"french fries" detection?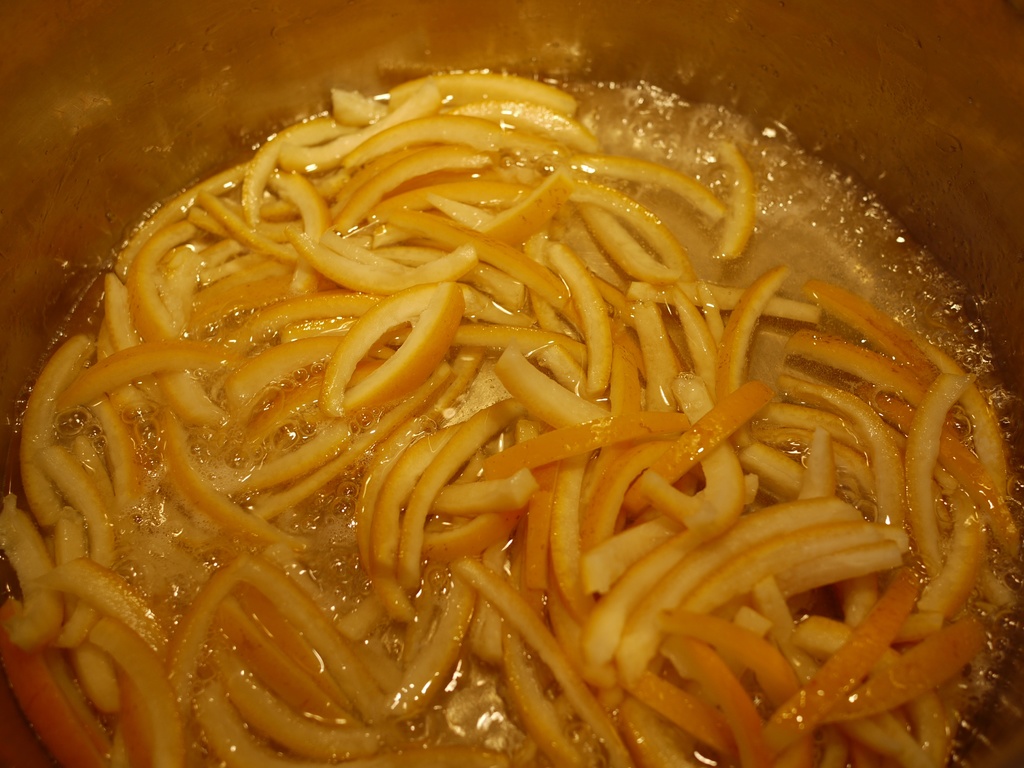
pyautogui.locateOnScreen(332, 738, 498, 767)
